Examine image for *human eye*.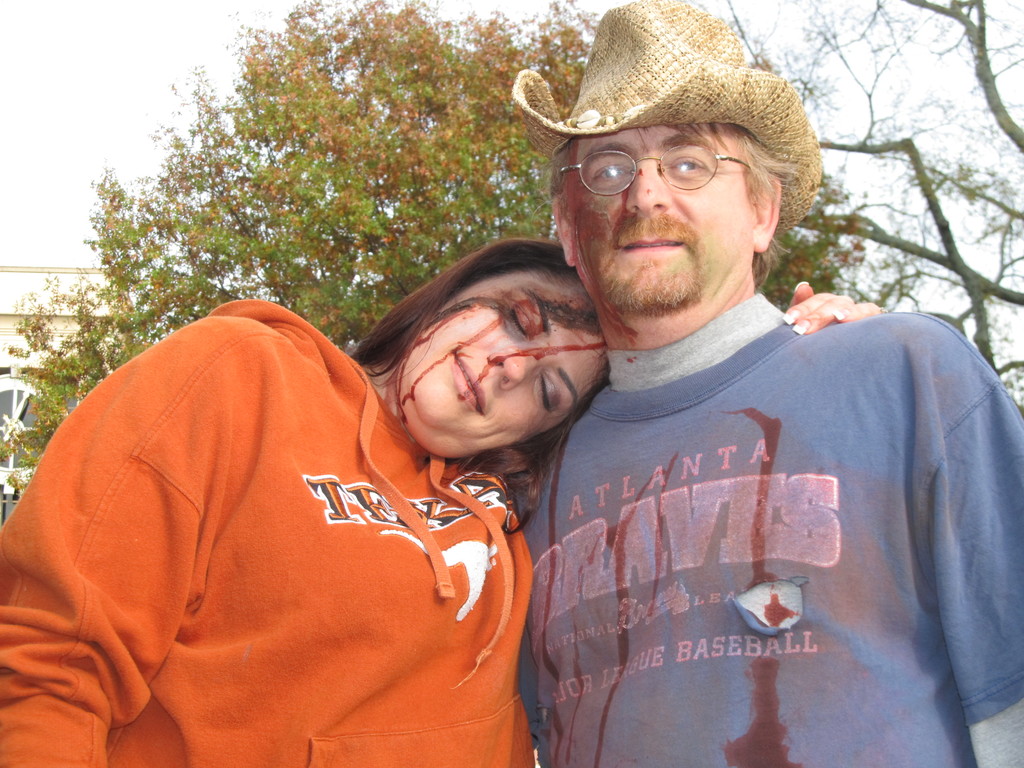
Examination result: <region>506, 302, 532, 339</region>.
